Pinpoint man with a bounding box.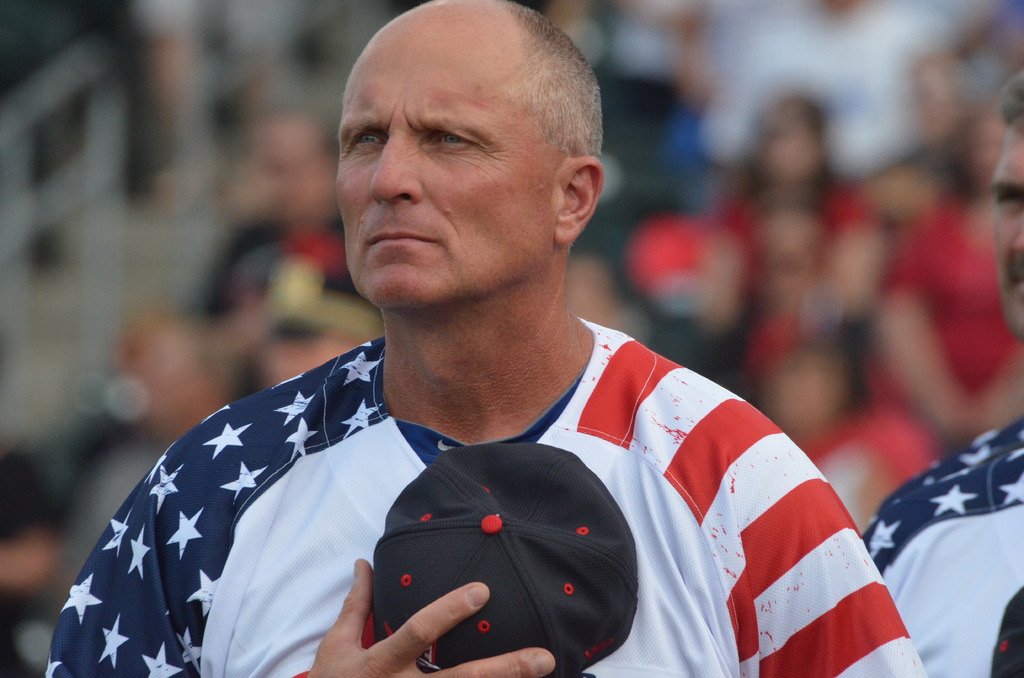
(854,66,1023,676).
